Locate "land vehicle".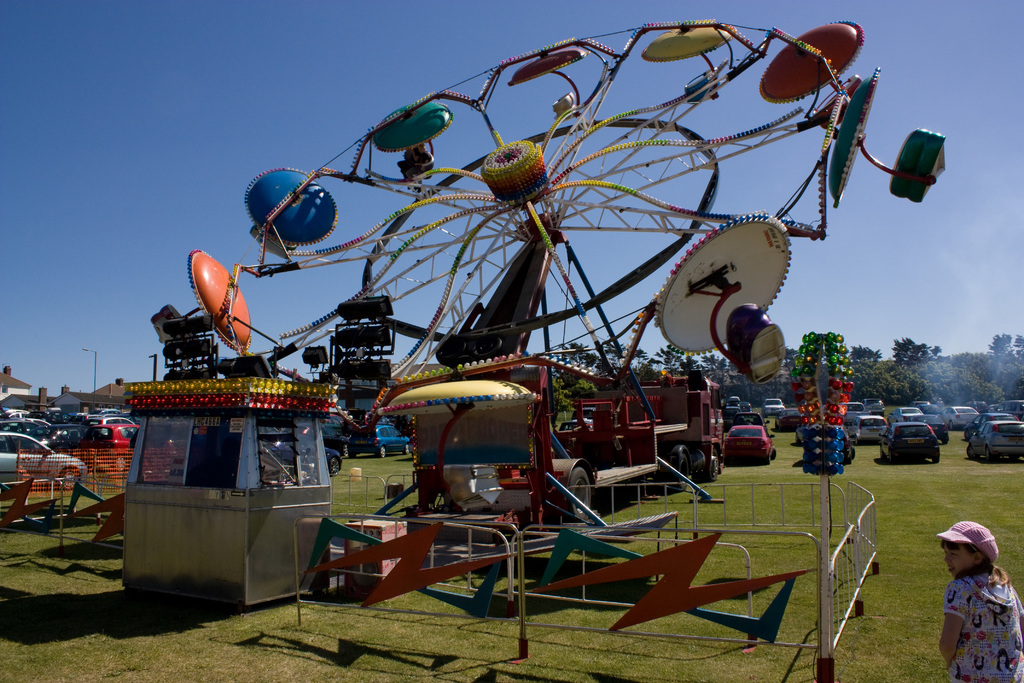
Bounding box: (917, 403, 941, 413).
